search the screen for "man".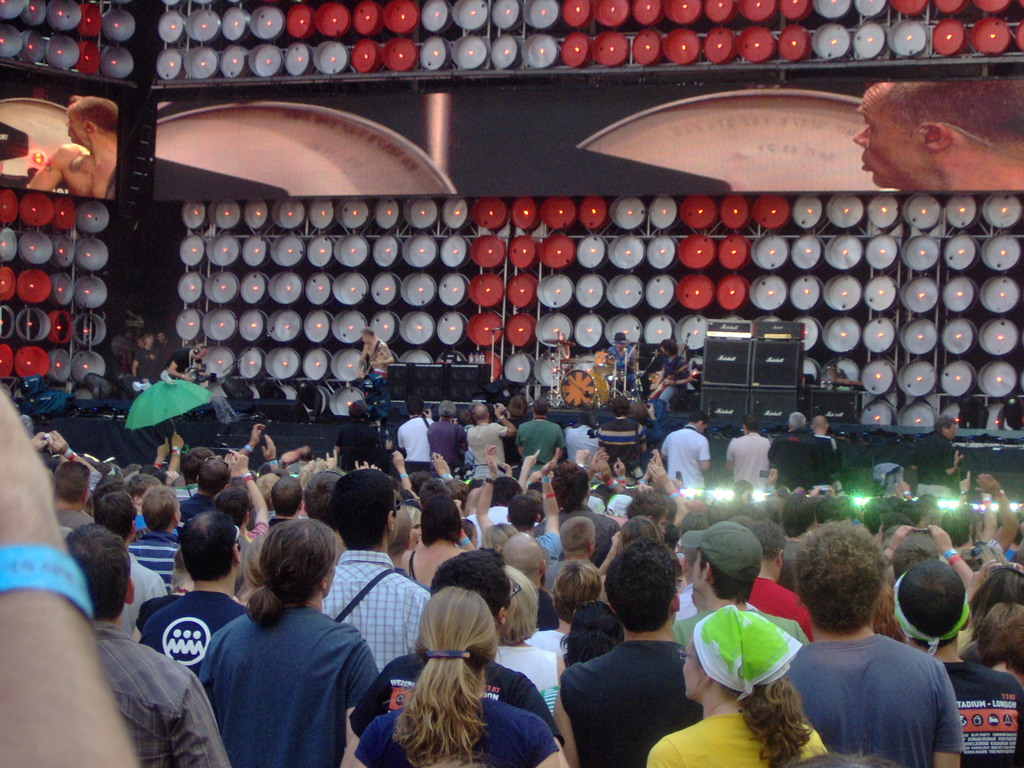
Found at (left=346, top=544, right=561, bottom=733).
